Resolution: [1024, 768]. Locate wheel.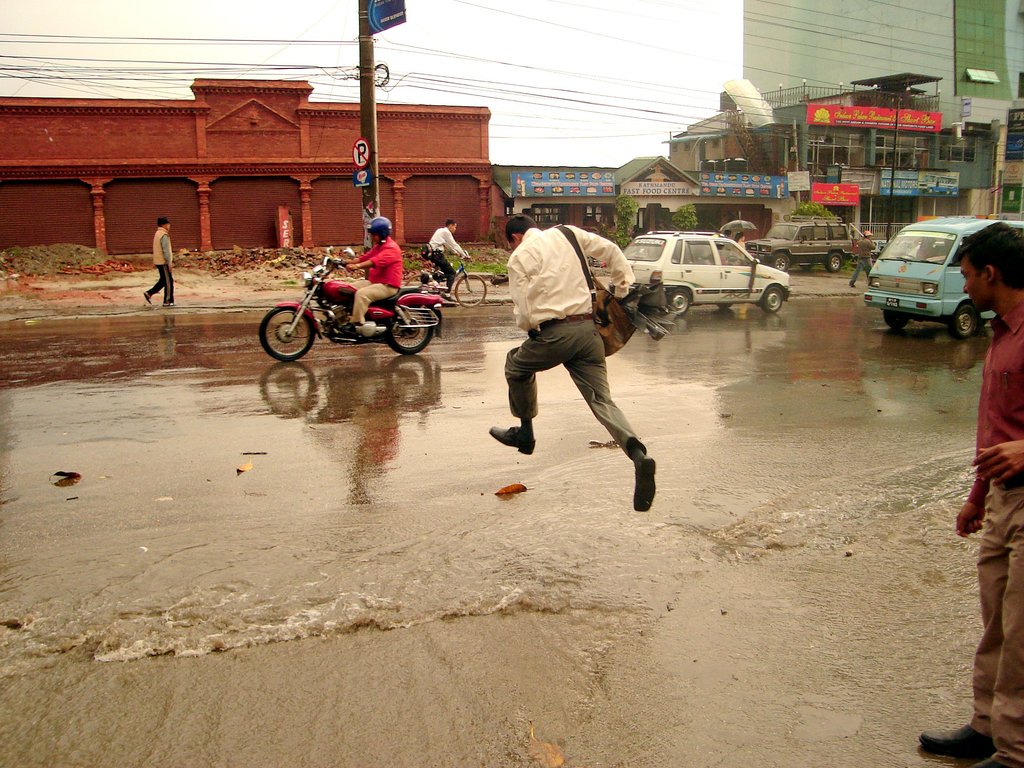
bbox(714, 299, 737, 311).
